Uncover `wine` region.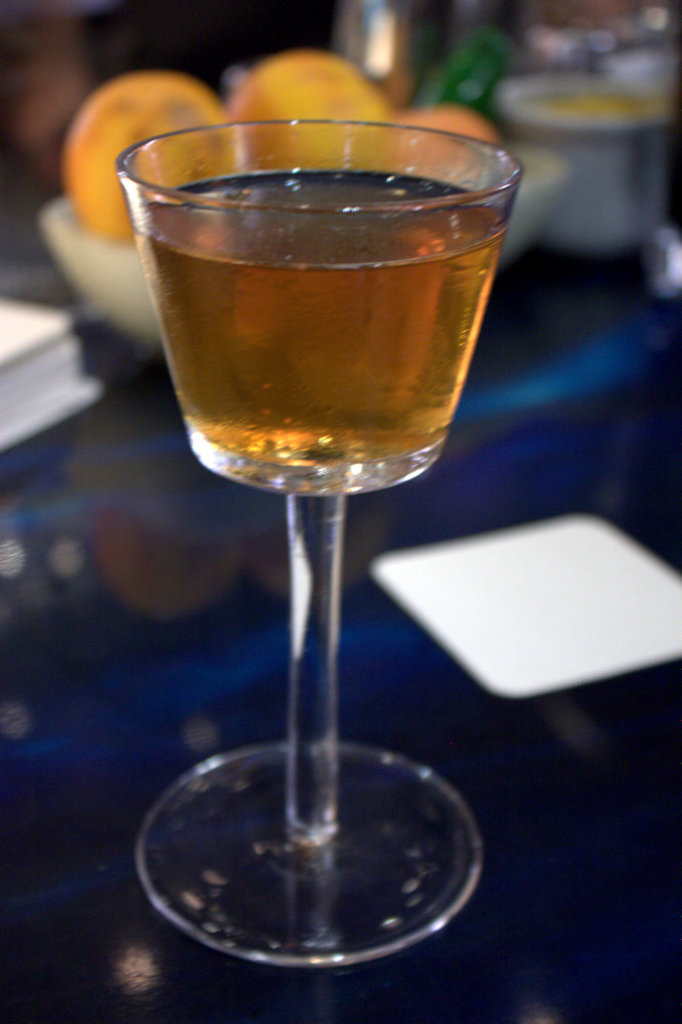
Uncovered: left=124, top=169, right=512, bottom=459.
